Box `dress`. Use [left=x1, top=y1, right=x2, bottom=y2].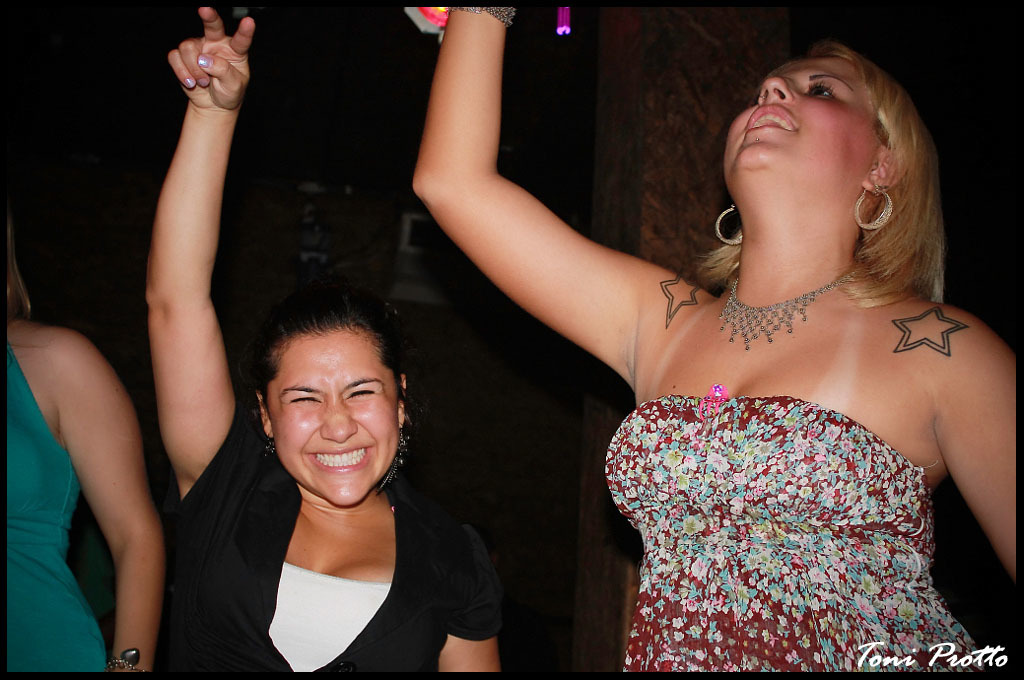
[left=2, top=345, right=108, bottom=674].
